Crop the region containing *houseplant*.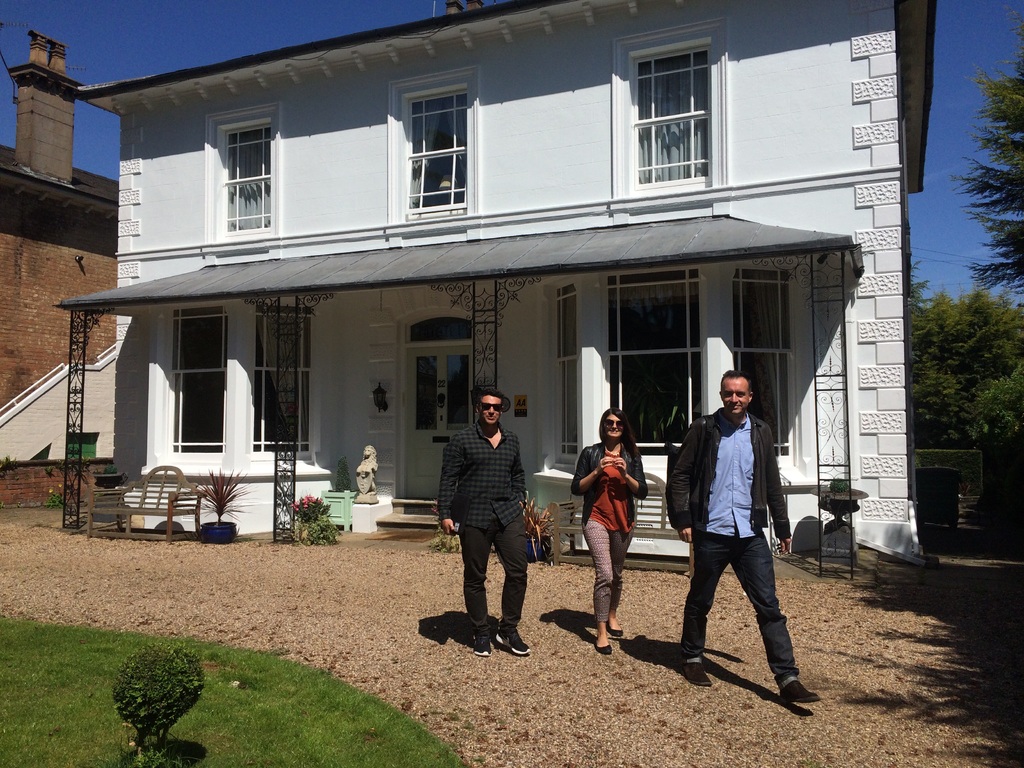
Crop region: {"left": 817, "top": 478, "right": 870, "bottom": 535}.
